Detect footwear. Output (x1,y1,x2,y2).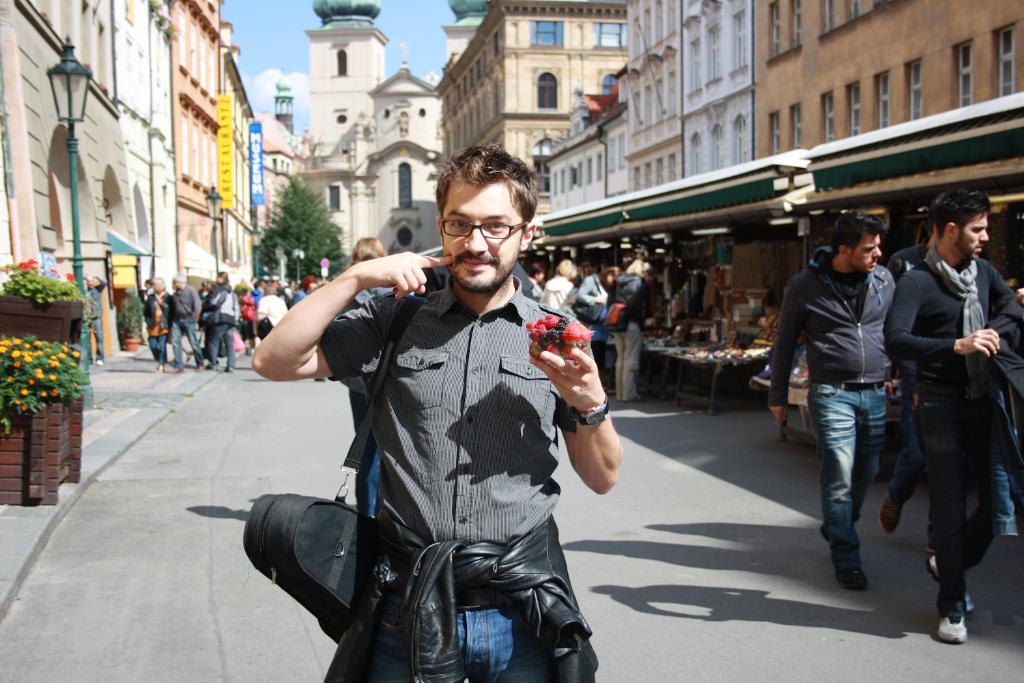
(153,363,164,372).
